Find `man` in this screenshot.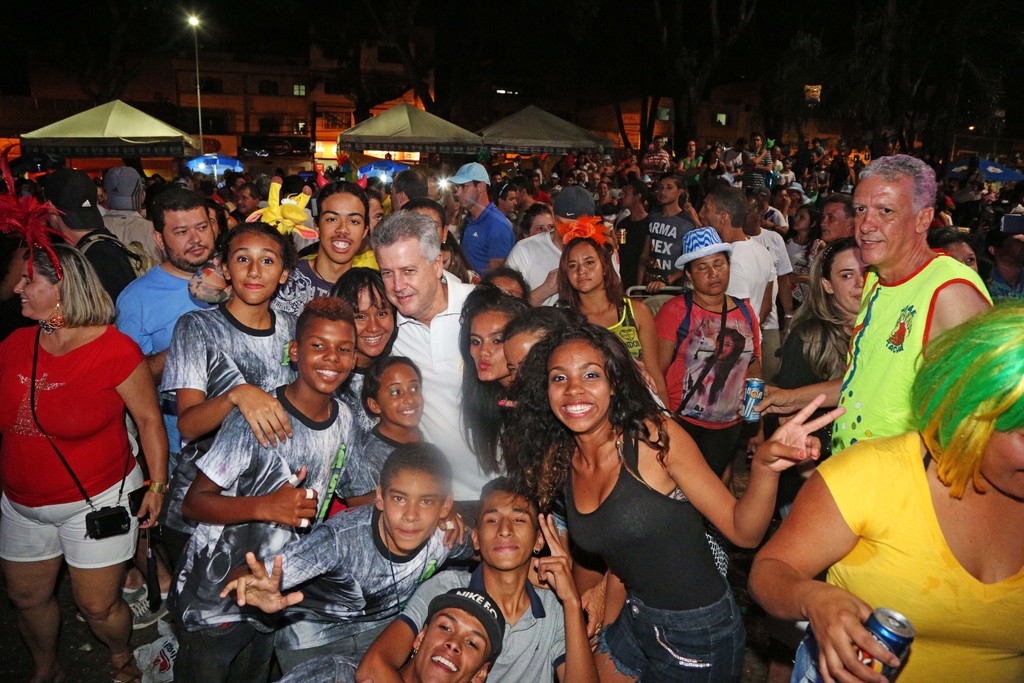
The bounding box for `man` is box=[635, 172, 692, 290].
